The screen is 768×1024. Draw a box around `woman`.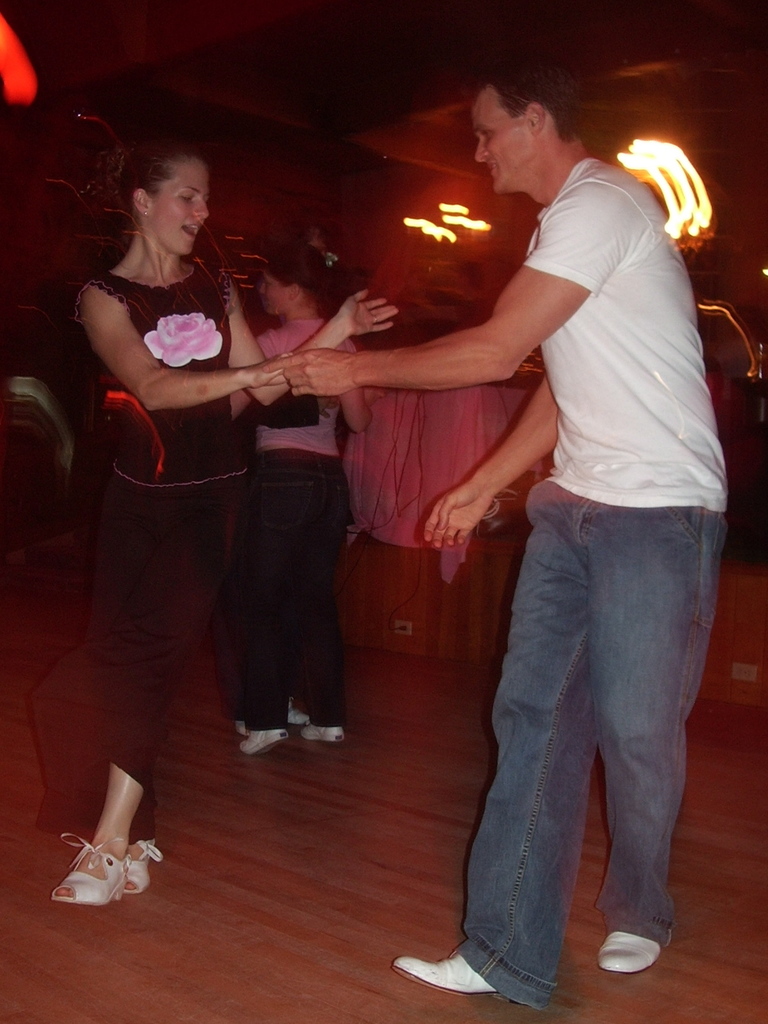
l=58, t=96, r=268, b=788.
